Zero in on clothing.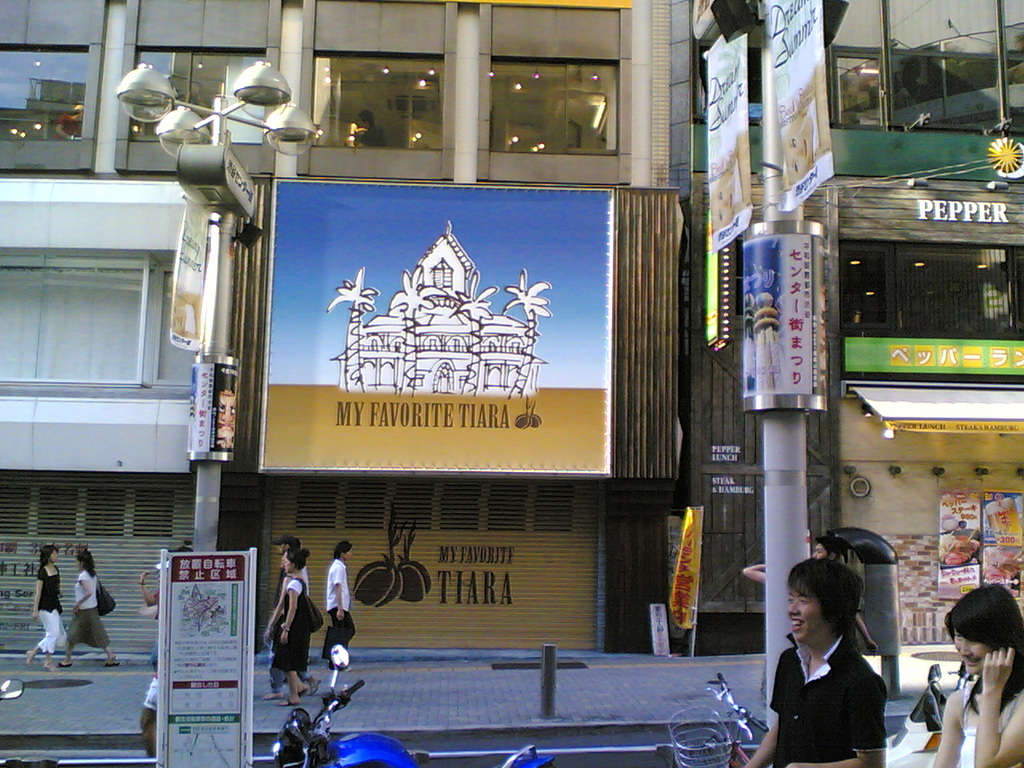
Zeroed in: <box>322,558,358,658</box>.
